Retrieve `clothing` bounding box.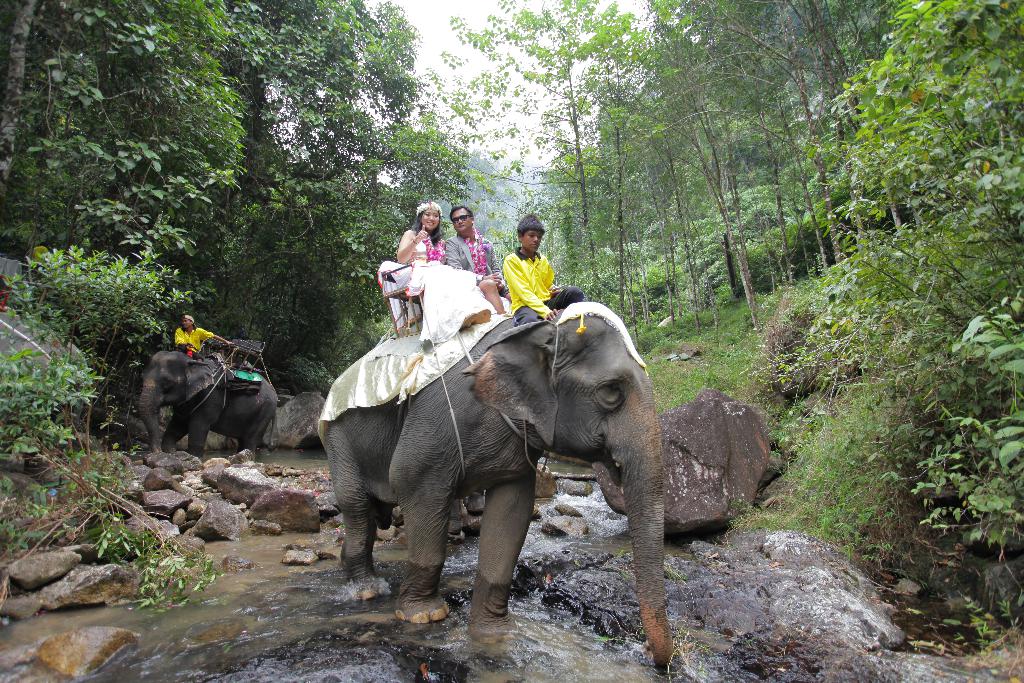
Bounding box: region(441, 227, 508, 293).
